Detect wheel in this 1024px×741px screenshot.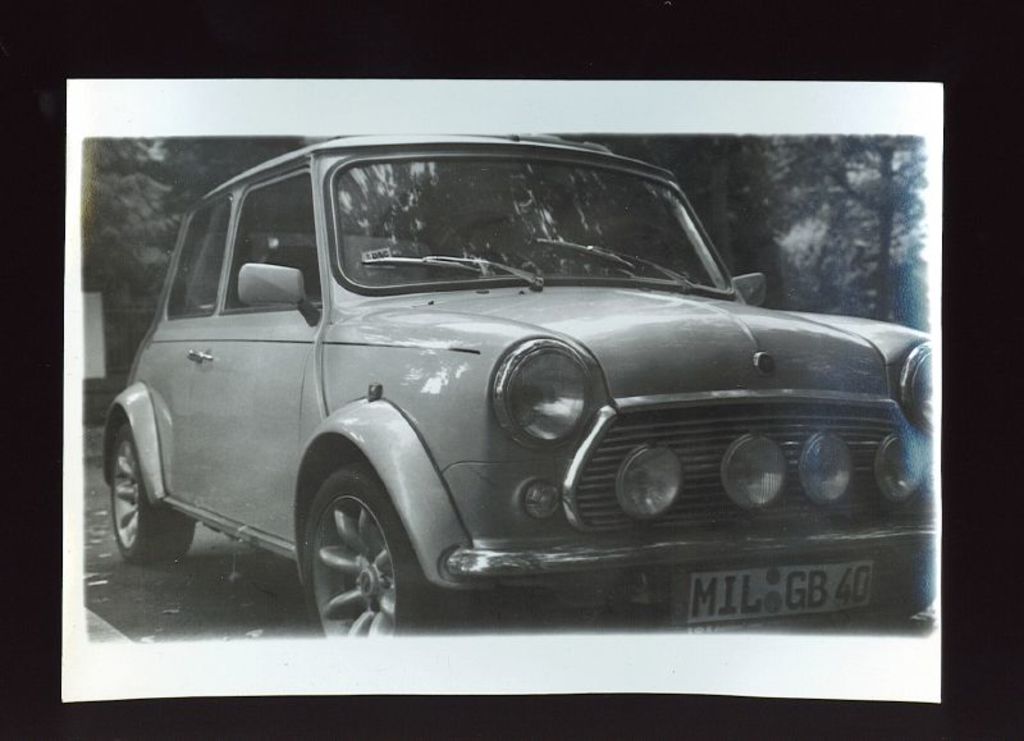
Detection: (302, 465, 433, 644).
